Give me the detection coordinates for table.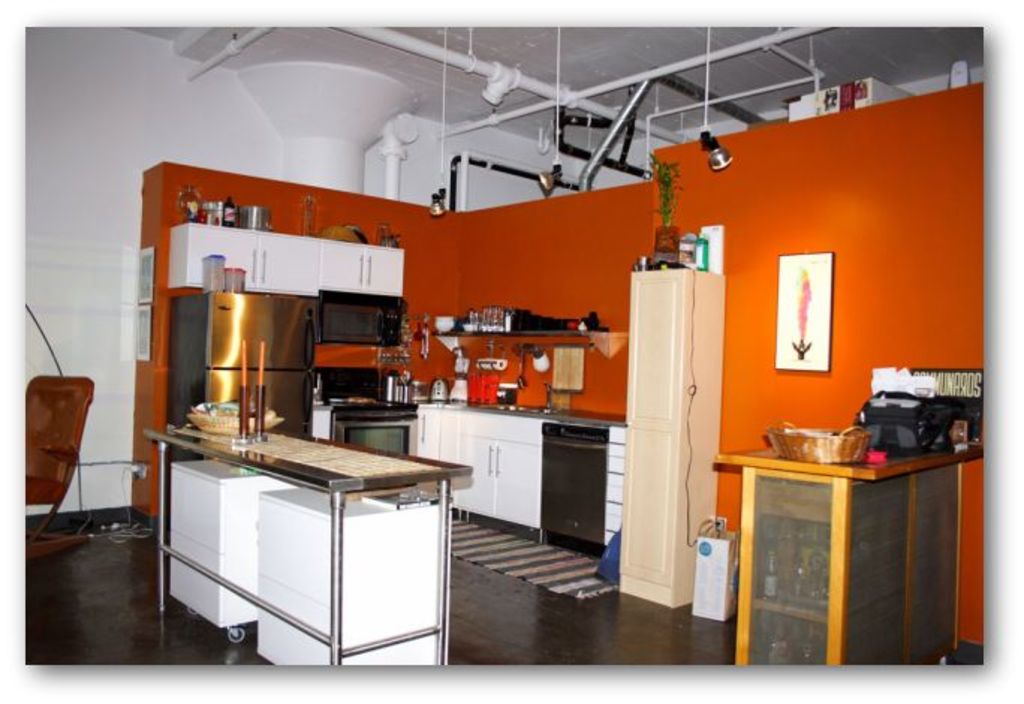
{"left": 716, "top": 407, "right": 987, "bottom": 667}.
